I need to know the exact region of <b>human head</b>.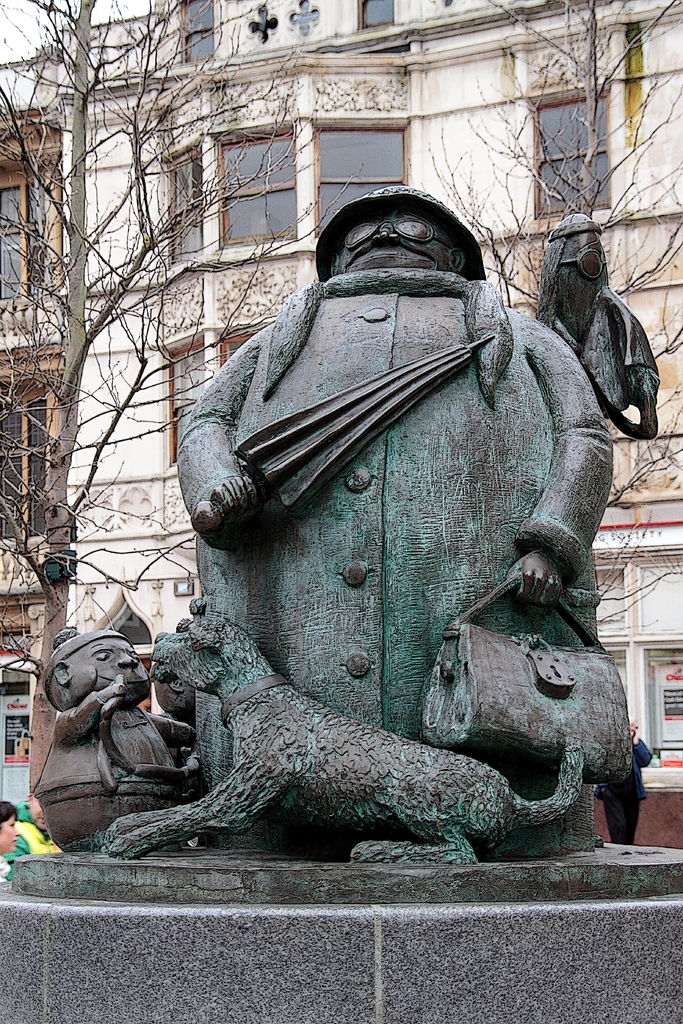
Region: detection(43, 630, 155, 711).
